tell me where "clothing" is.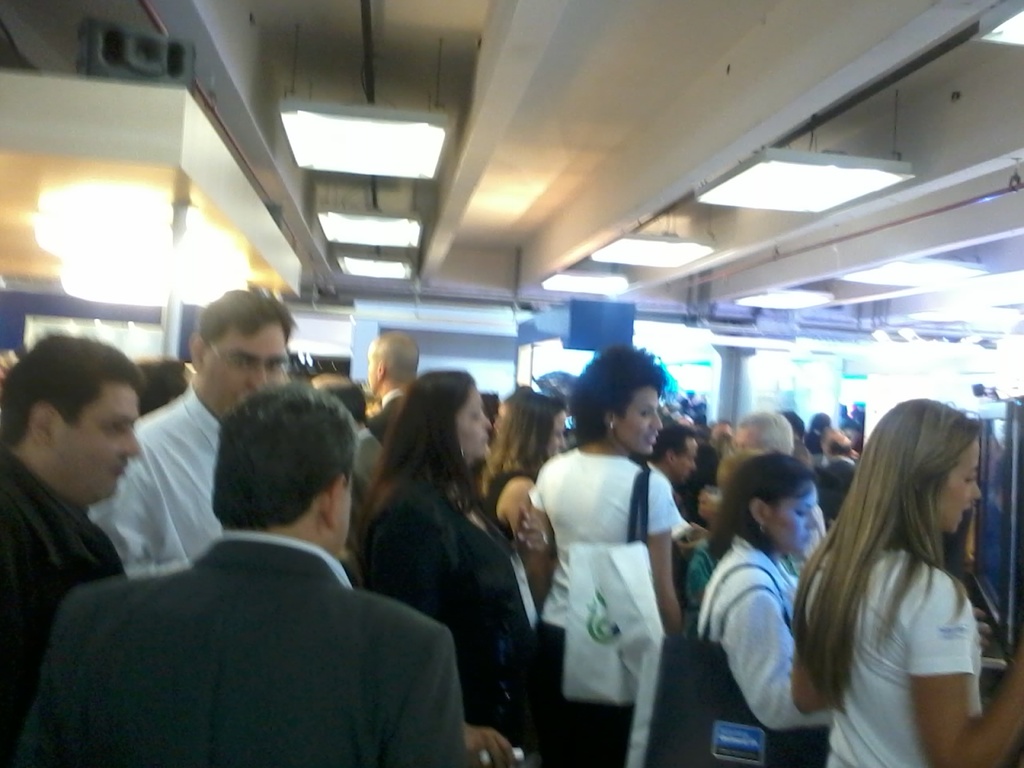
"clothing" is at 86, 394, 233, 582.
